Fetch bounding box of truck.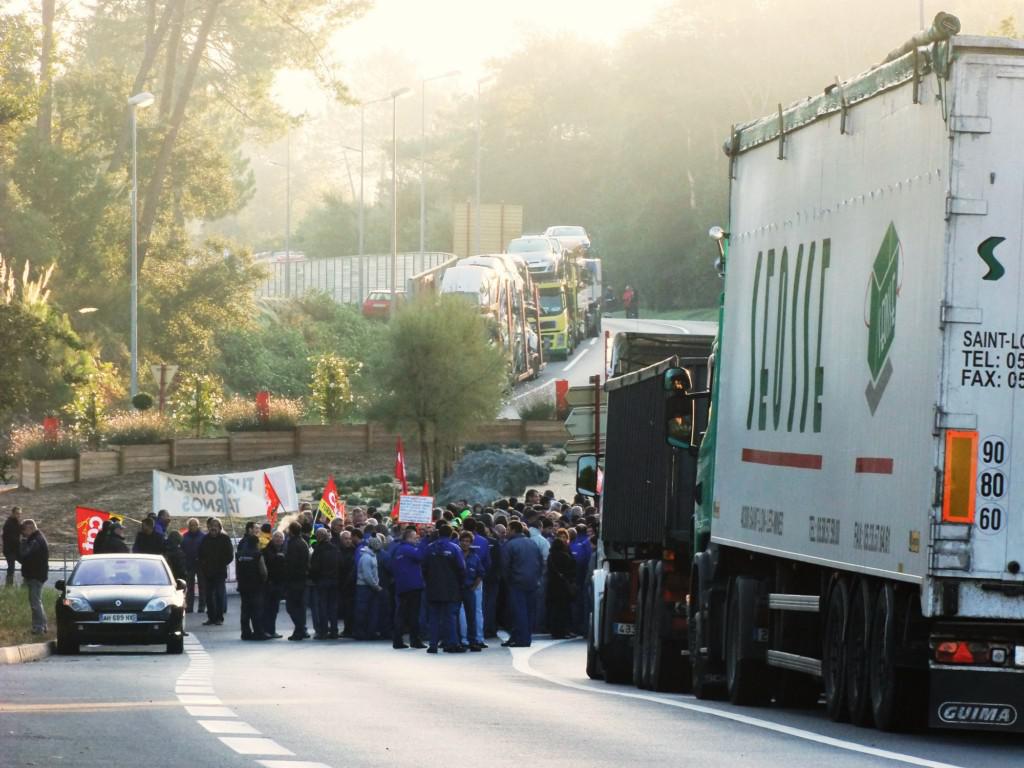
Bbox: 437:263:541:376.
